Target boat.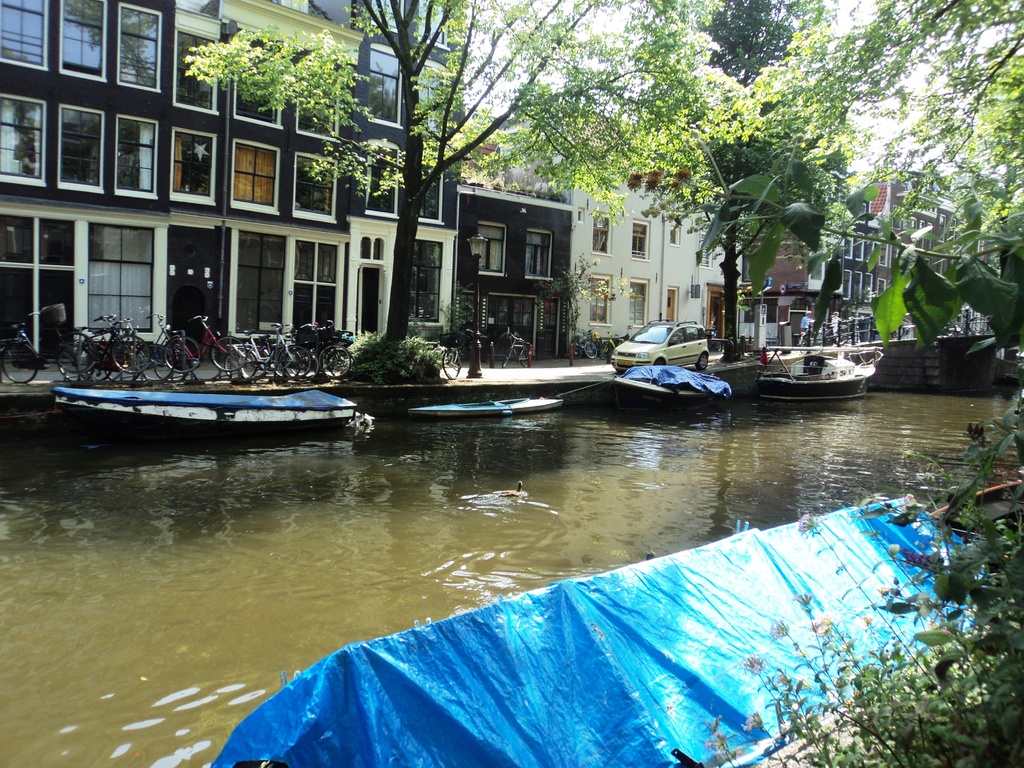
Target region: x1=607, y1=363, x2=737, y2=415.
